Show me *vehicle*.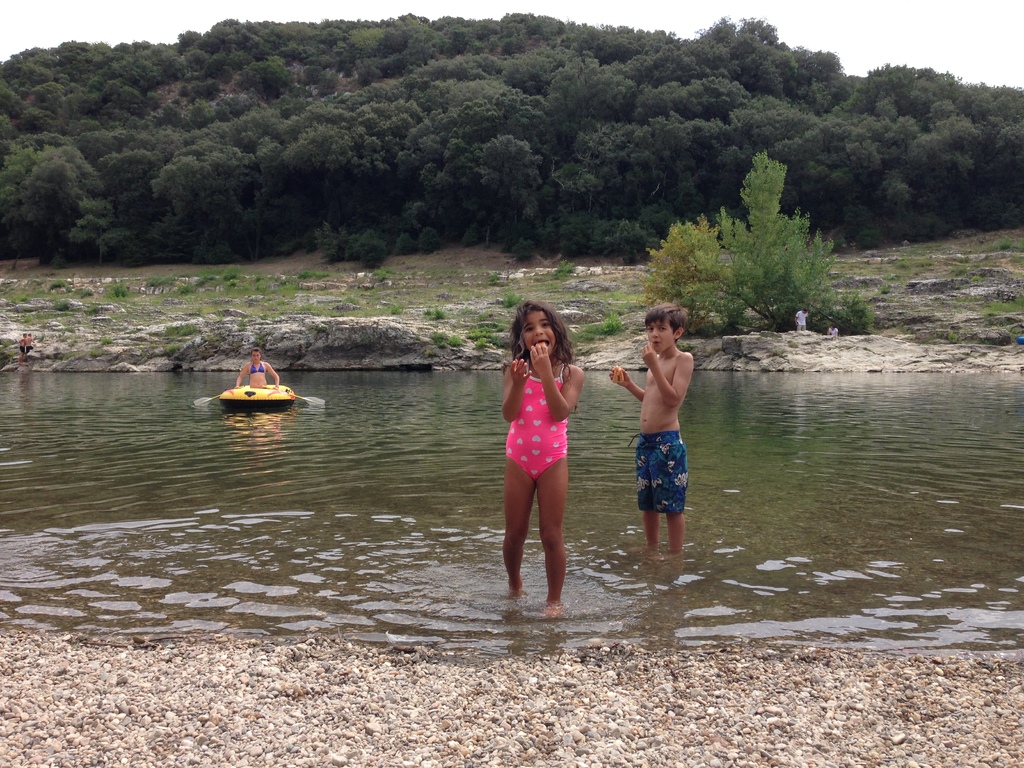
*vehicle* is here: BBox(191, 383, 327, 410).
